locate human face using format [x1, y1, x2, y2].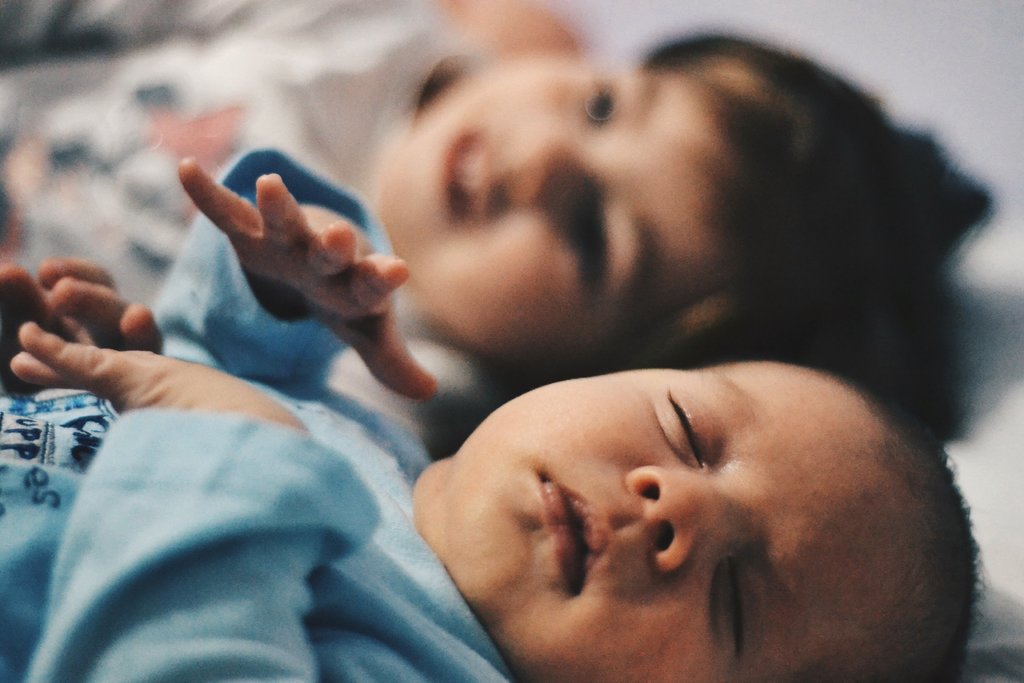
[368, 58, 728, 384].
